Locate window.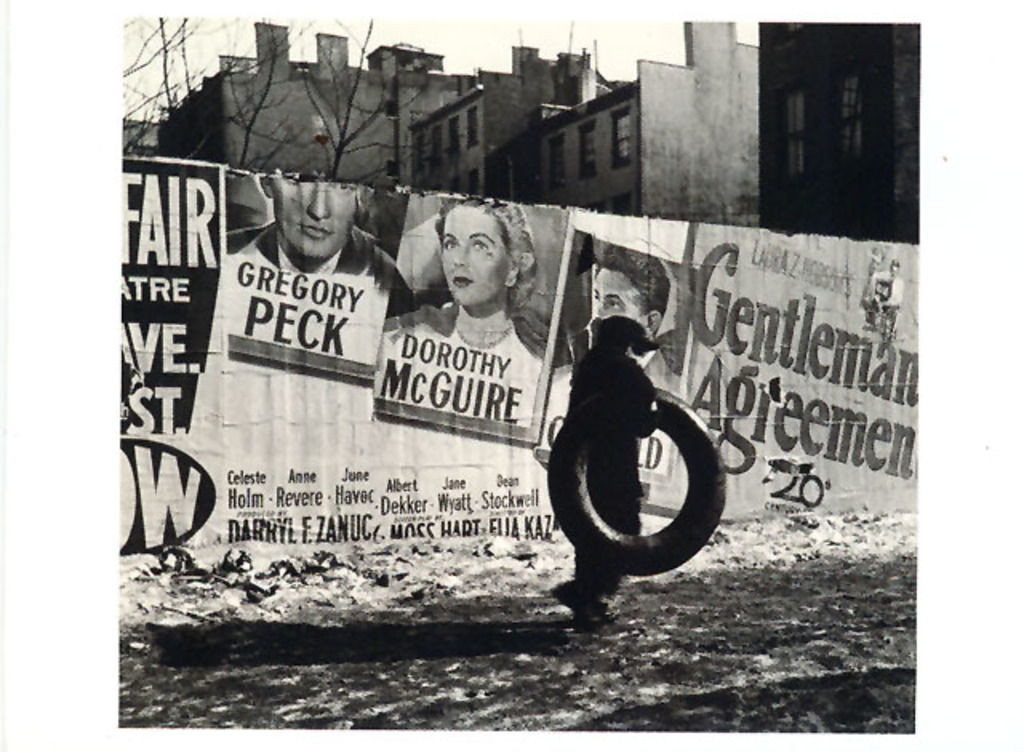
Bounding box: crop(614, 107, 632, 168).
